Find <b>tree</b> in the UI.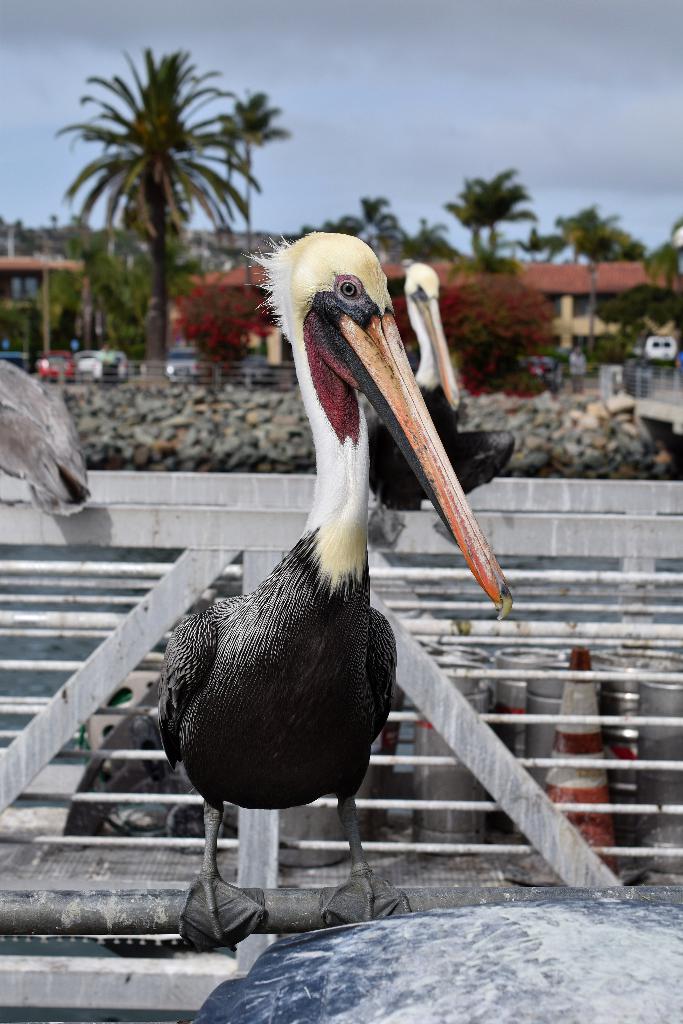
UI element at x1=539 y1=211 x2=651 y2=266.
